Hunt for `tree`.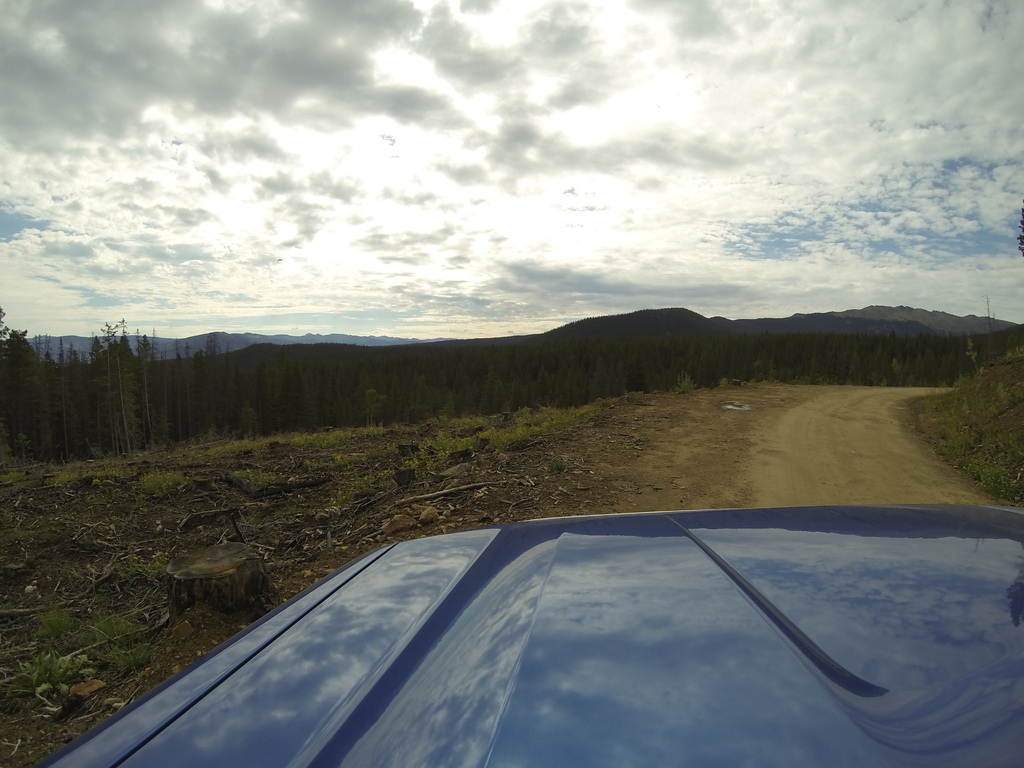
Hunted down at [149, 348, 188, 426].
